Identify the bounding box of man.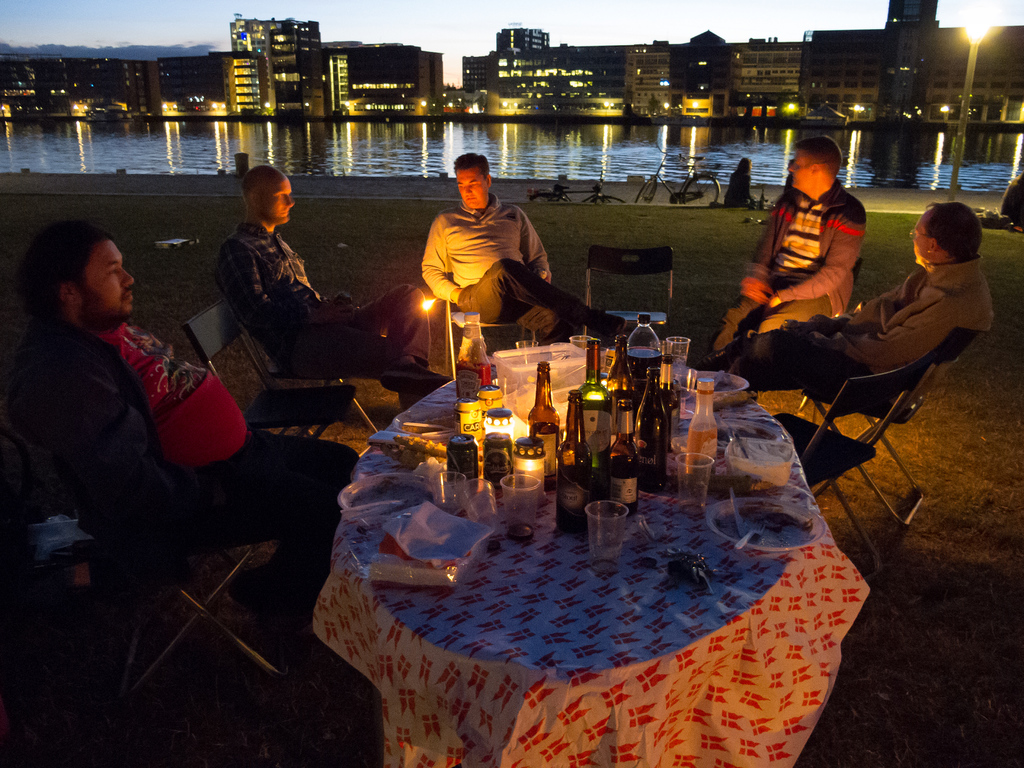
<bbox>713, 132, 870, 352</bbox>.
